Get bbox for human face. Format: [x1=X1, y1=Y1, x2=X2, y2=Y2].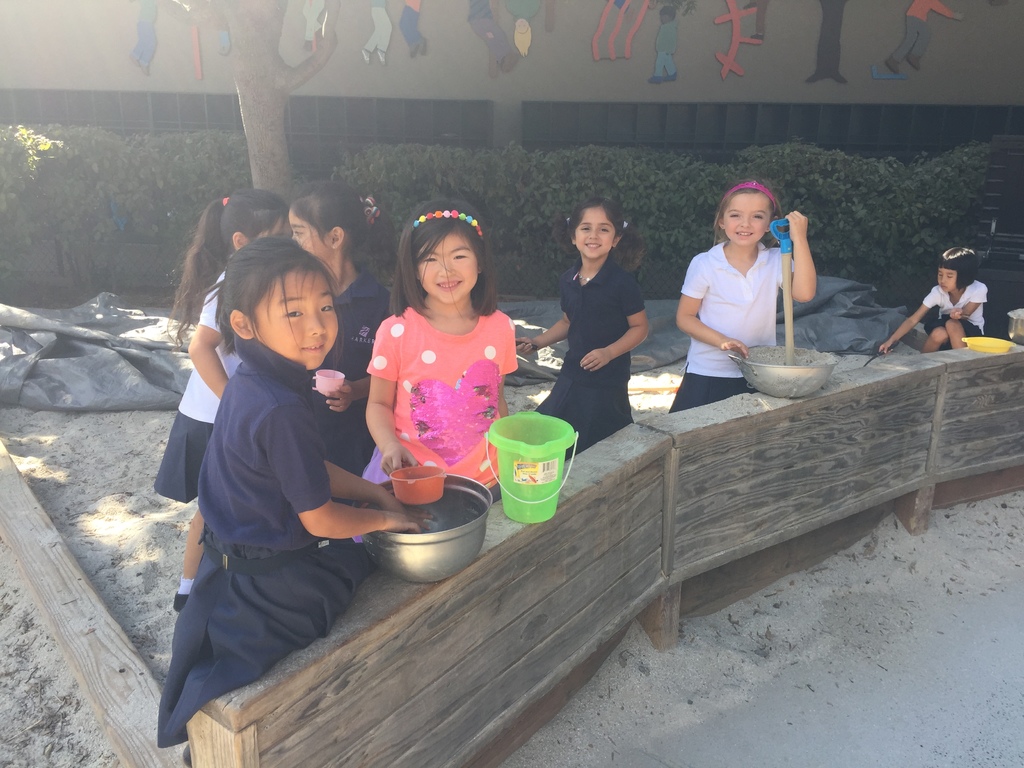
[x1=256, y1=267, x2=337, y2=373].
